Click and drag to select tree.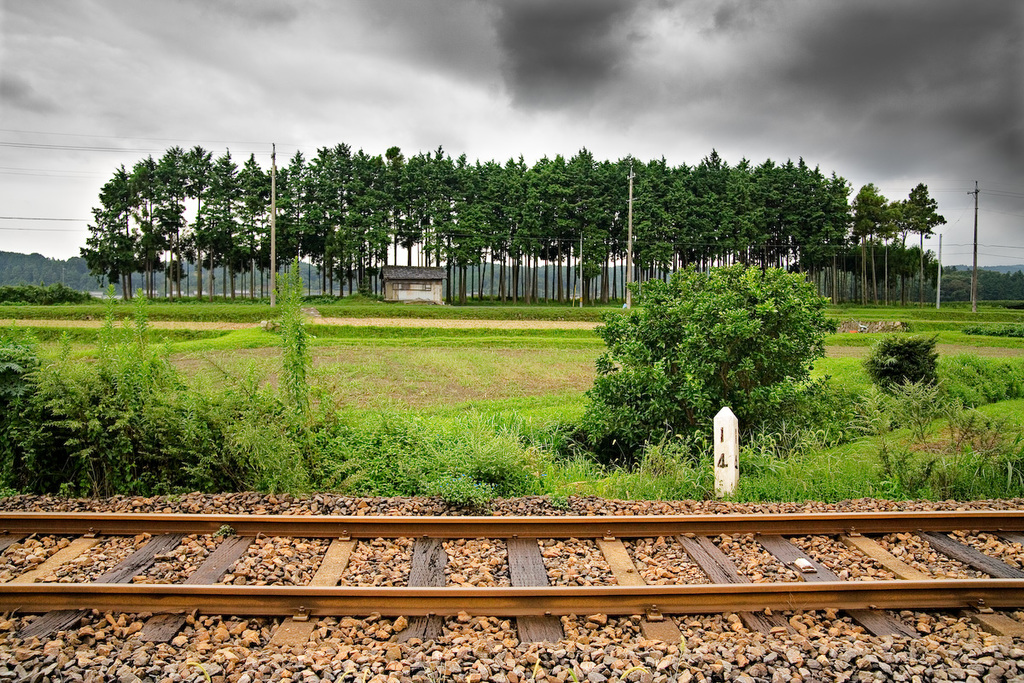
Selection: (558, 283, 800, 496).
